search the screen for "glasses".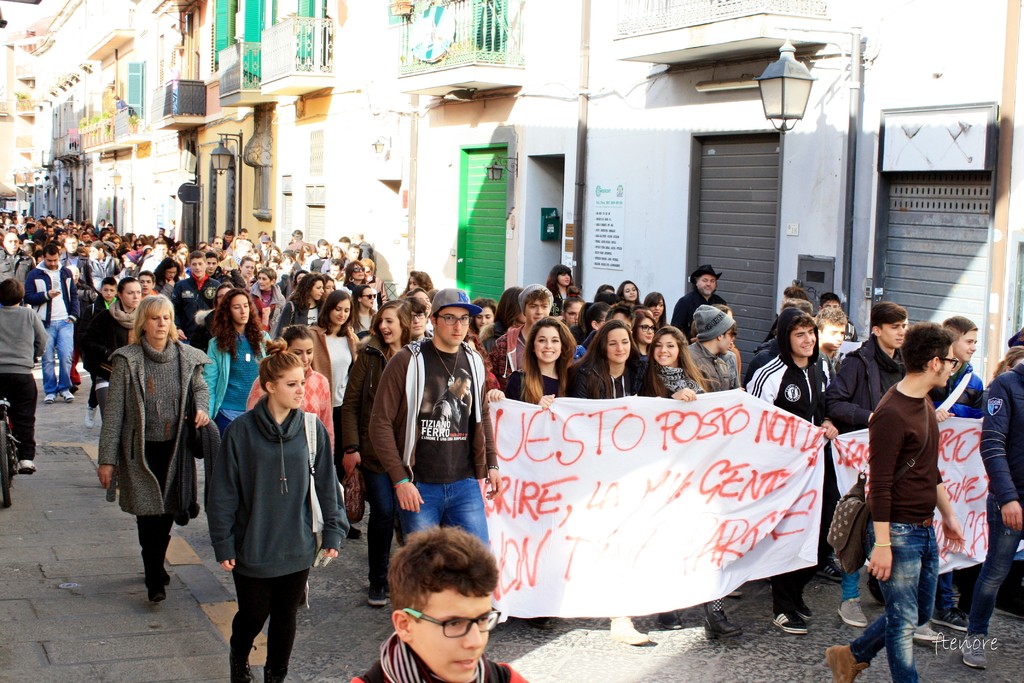
Found at select_region(435, 312, 472, 327).
